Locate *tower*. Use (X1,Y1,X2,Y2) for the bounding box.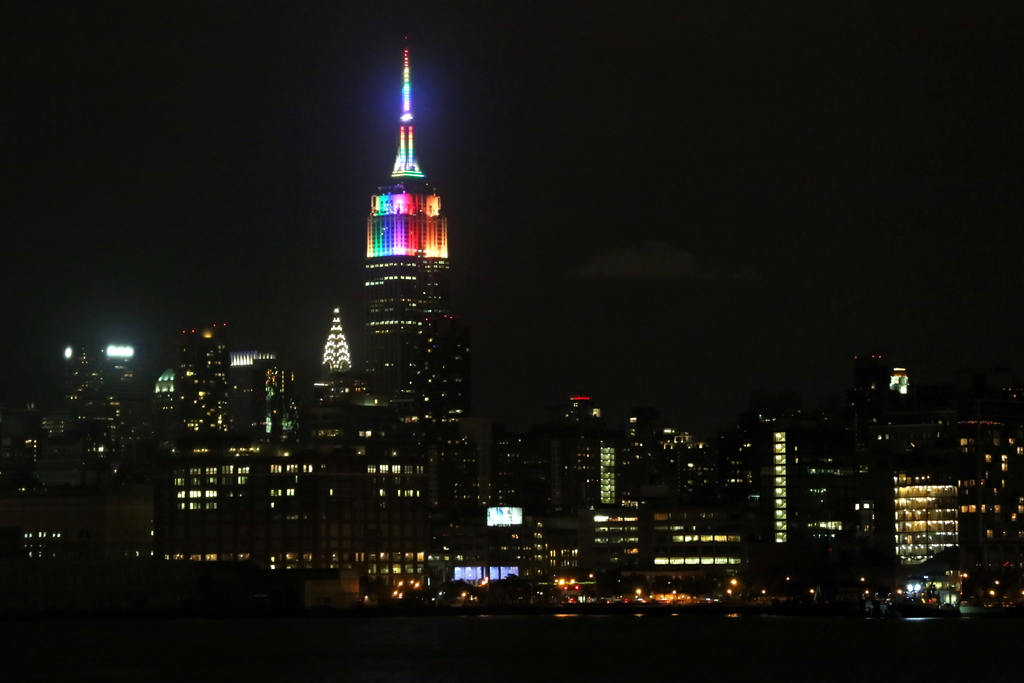
(365,42,463,414).
